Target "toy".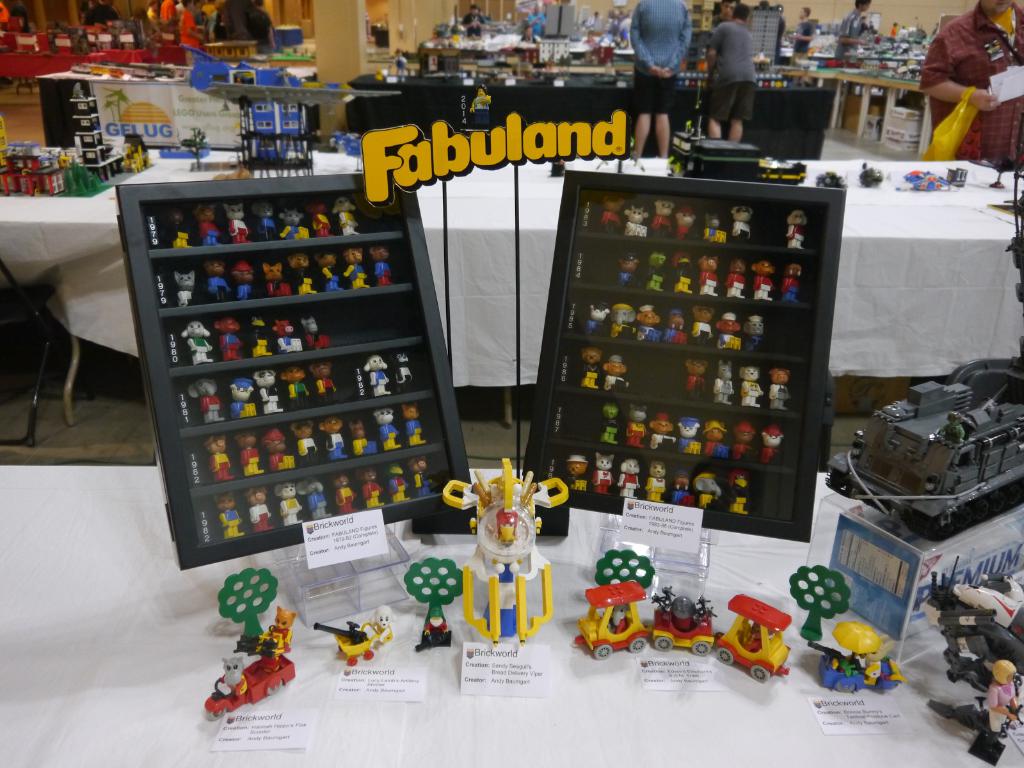
Target region: locate(311, 422, 335, 461).
